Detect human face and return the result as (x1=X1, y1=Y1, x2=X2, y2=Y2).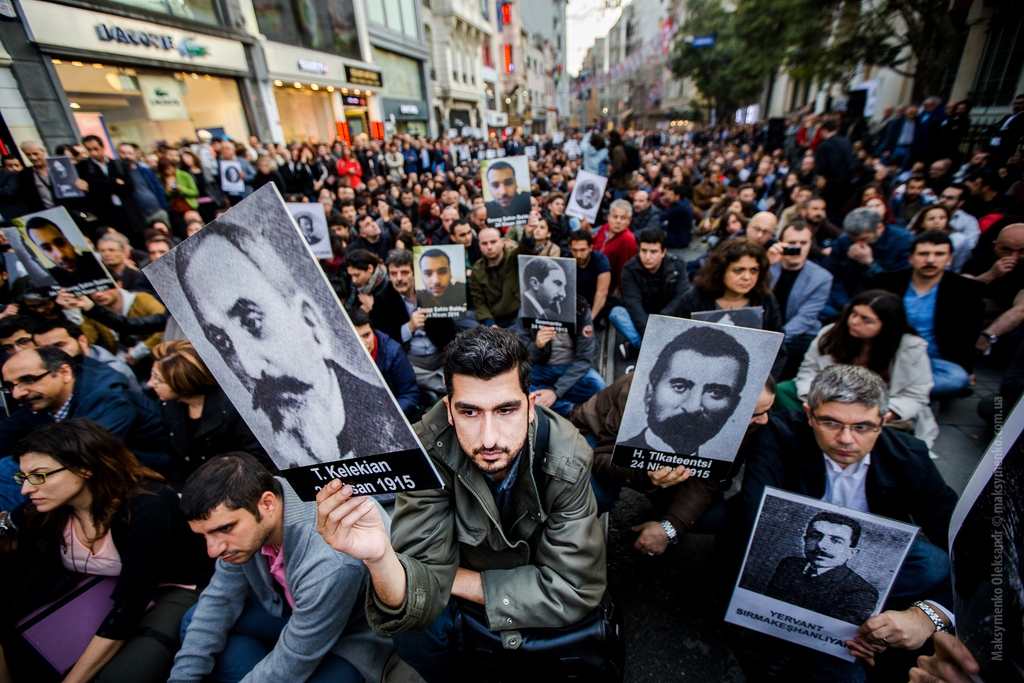
(x1=33, y1=325, x2=83, y2=356).
